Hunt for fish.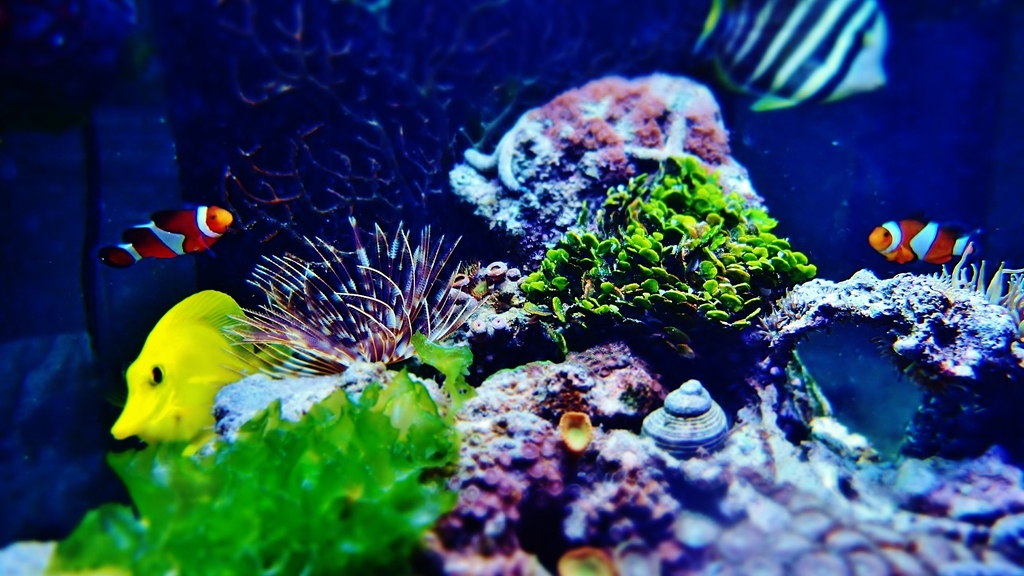
Hunted down at x1=870, y1=218, x2=971, y2=266.
